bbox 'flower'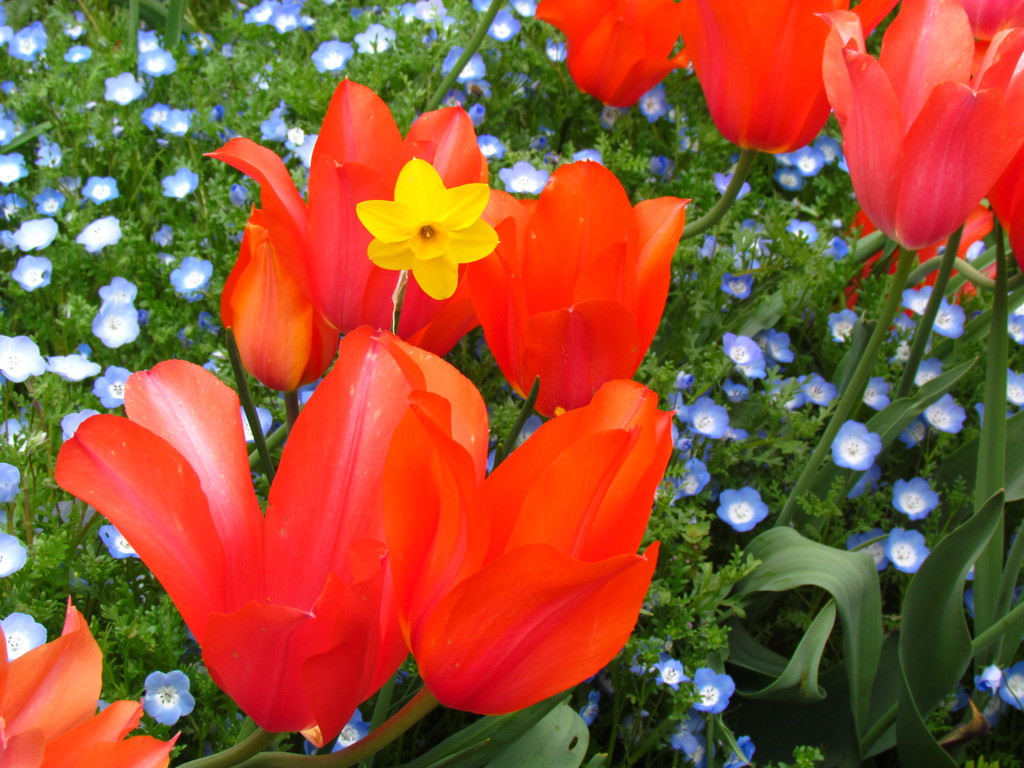
locate(900, 287, 935, 316)
